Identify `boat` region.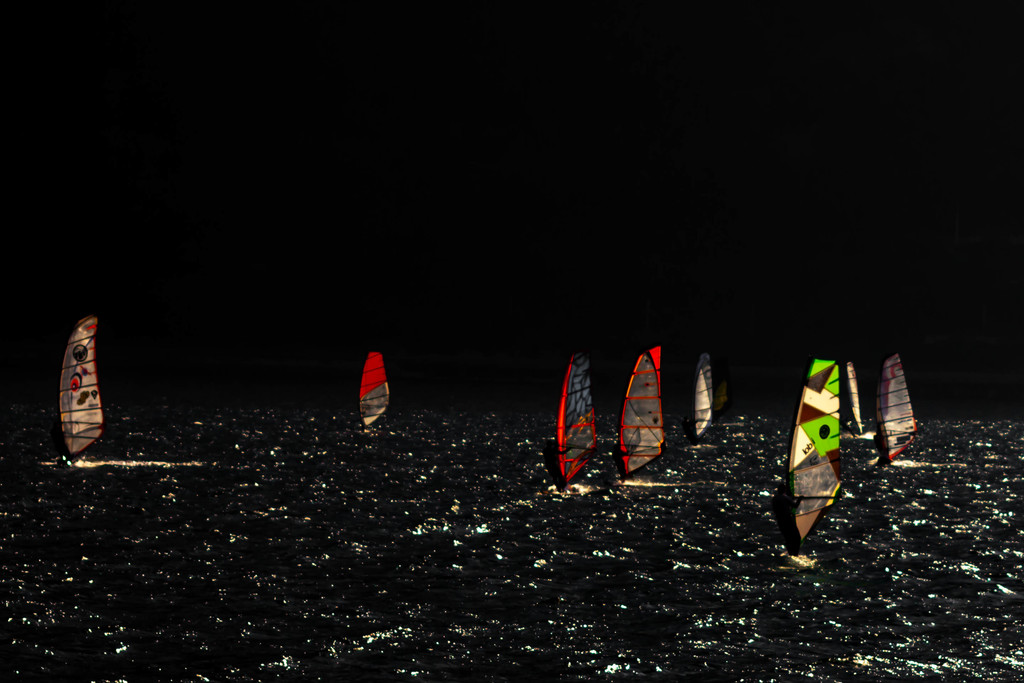
Region: 780:366:886:552.
